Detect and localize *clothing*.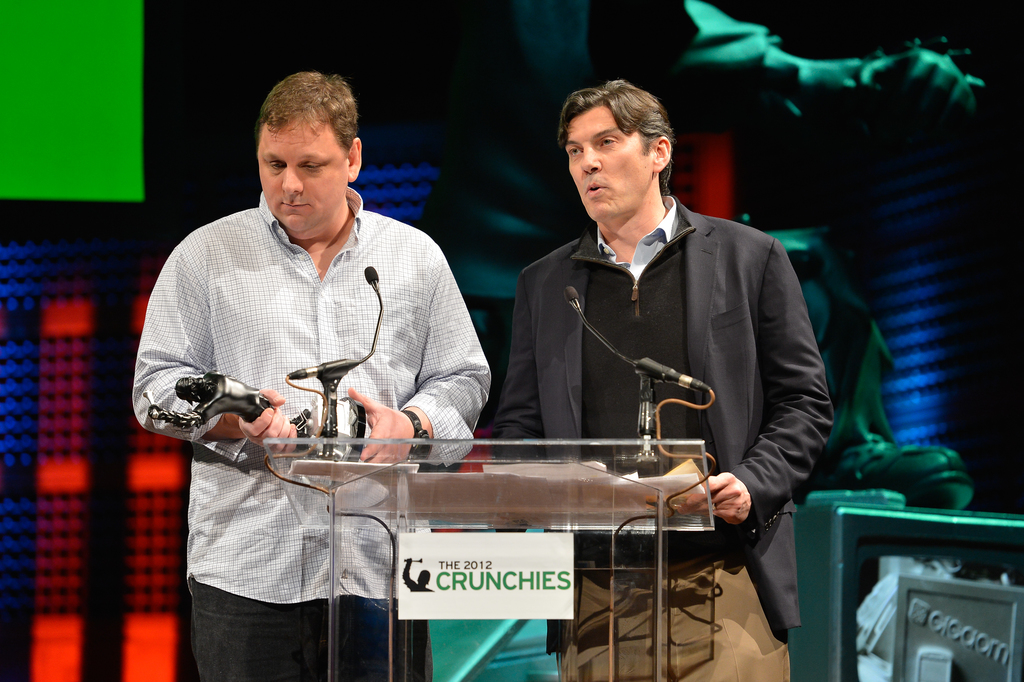
Localized at left=191, top=583, right=437, bottom=681.
